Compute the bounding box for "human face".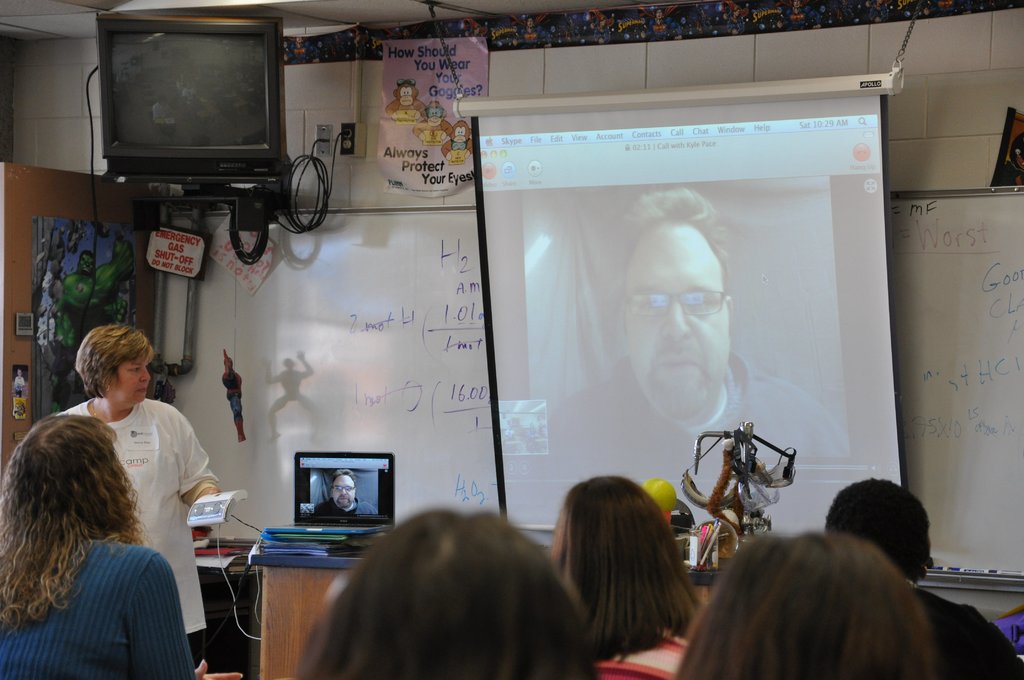
x1=328 y1=476 x2=355 y2=513.
